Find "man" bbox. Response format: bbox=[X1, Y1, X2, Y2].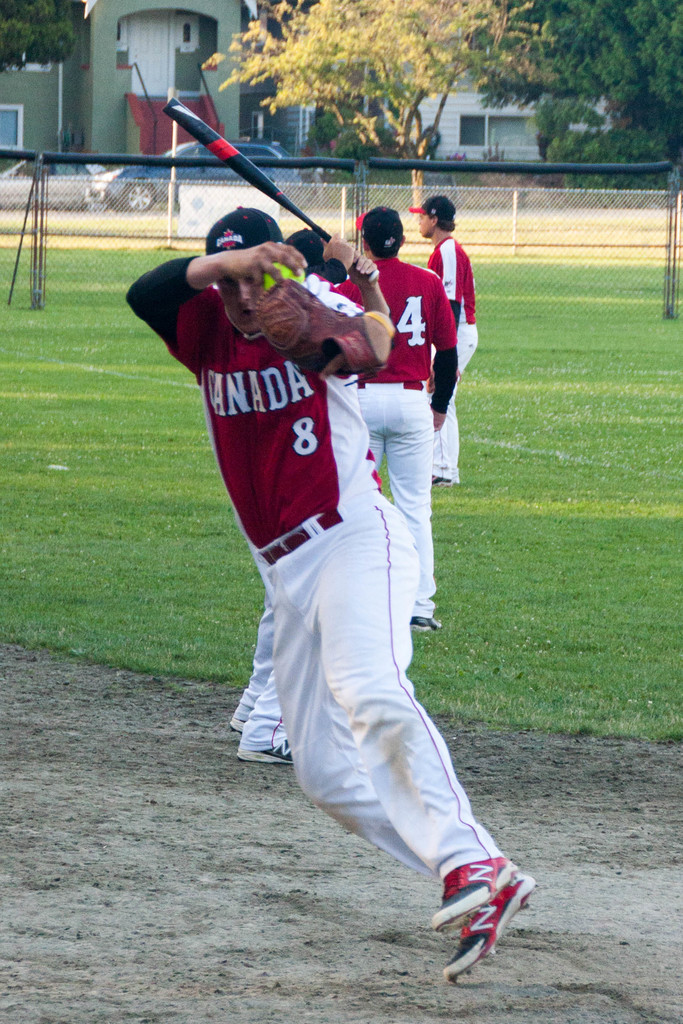
bbox=[138, 132, 532, 978].
